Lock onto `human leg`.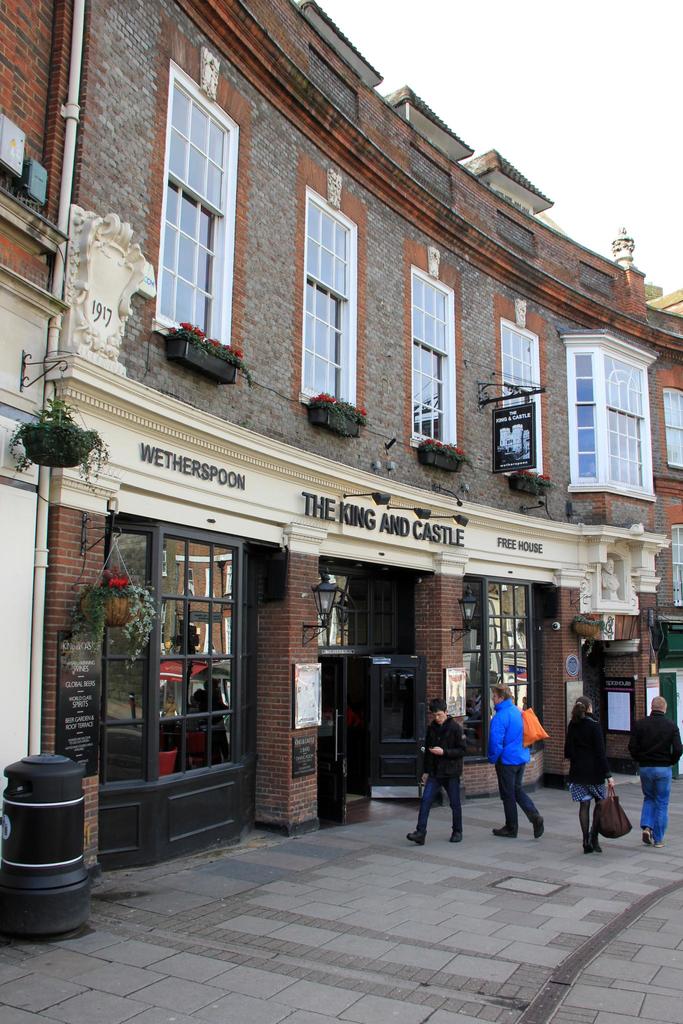
Locked: detection(404, 776, 443, 850).
